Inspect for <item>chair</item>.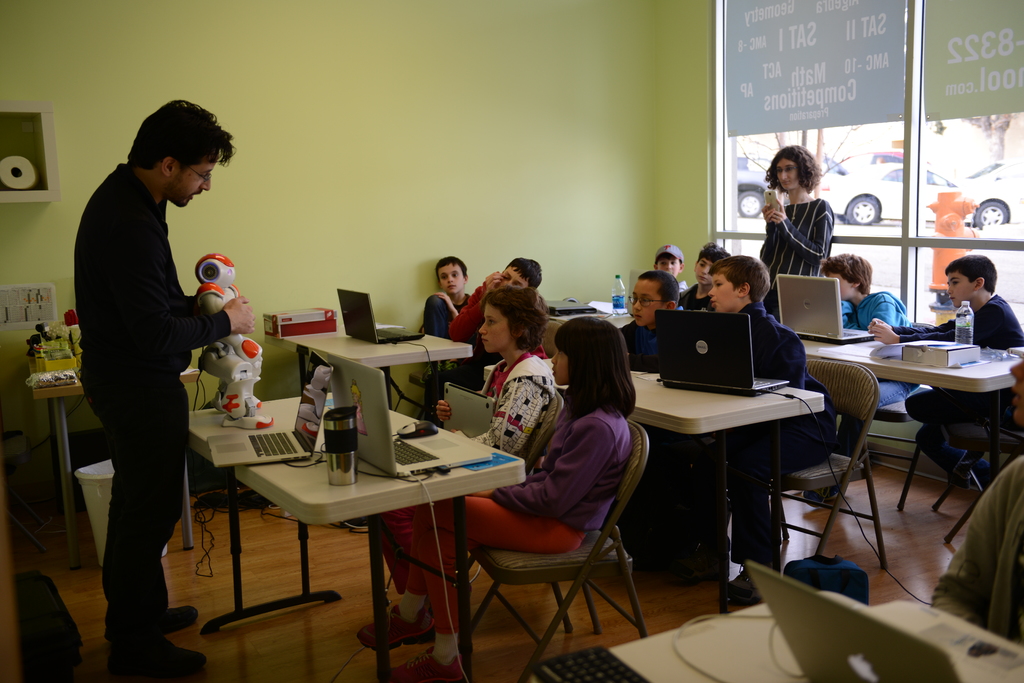
Inspection: (x1=452, y1=405, x2=662, y2=666).
